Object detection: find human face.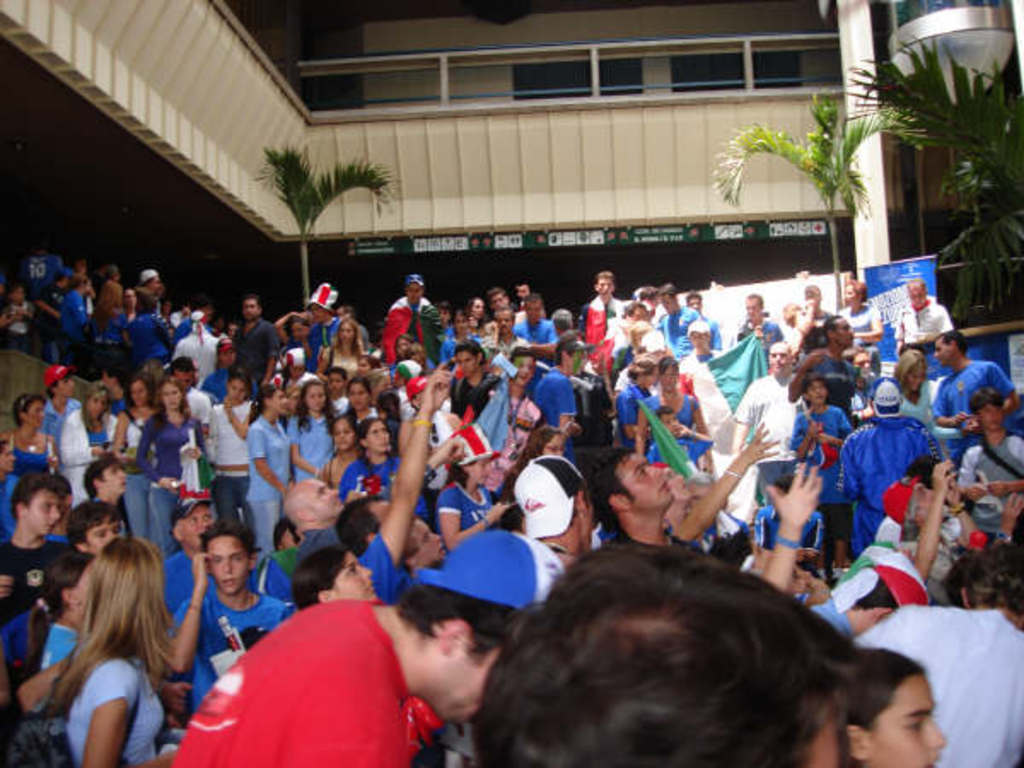
[433,647,492,713].
